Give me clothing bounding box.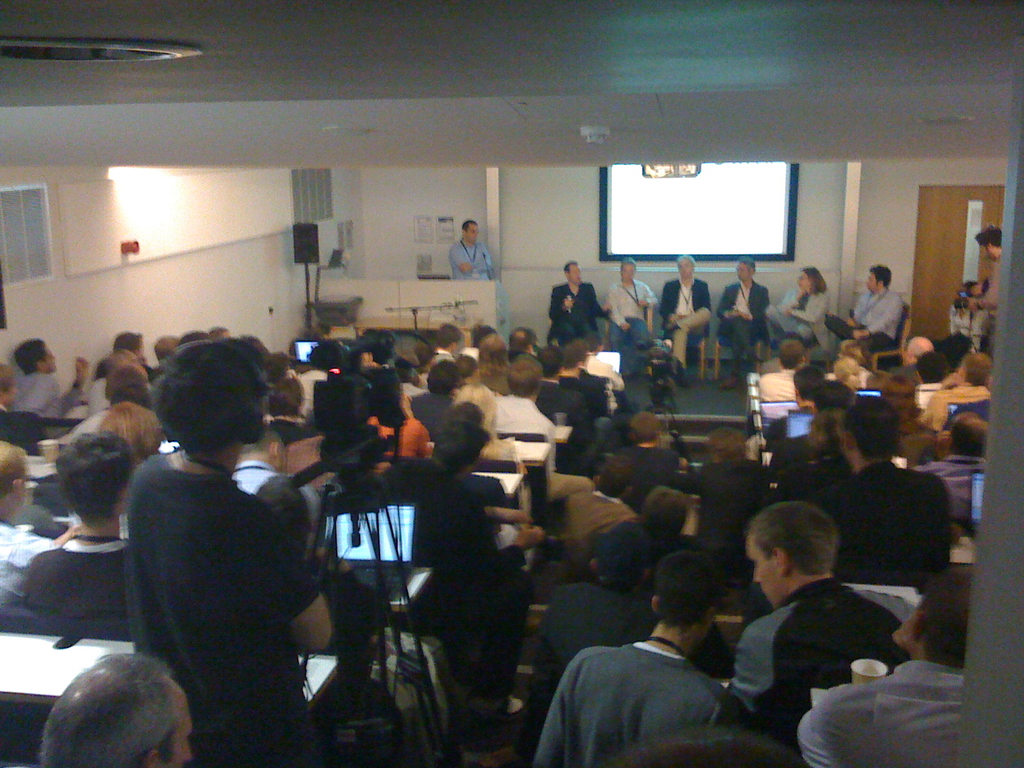
crop(771, 287, 835, 352).
